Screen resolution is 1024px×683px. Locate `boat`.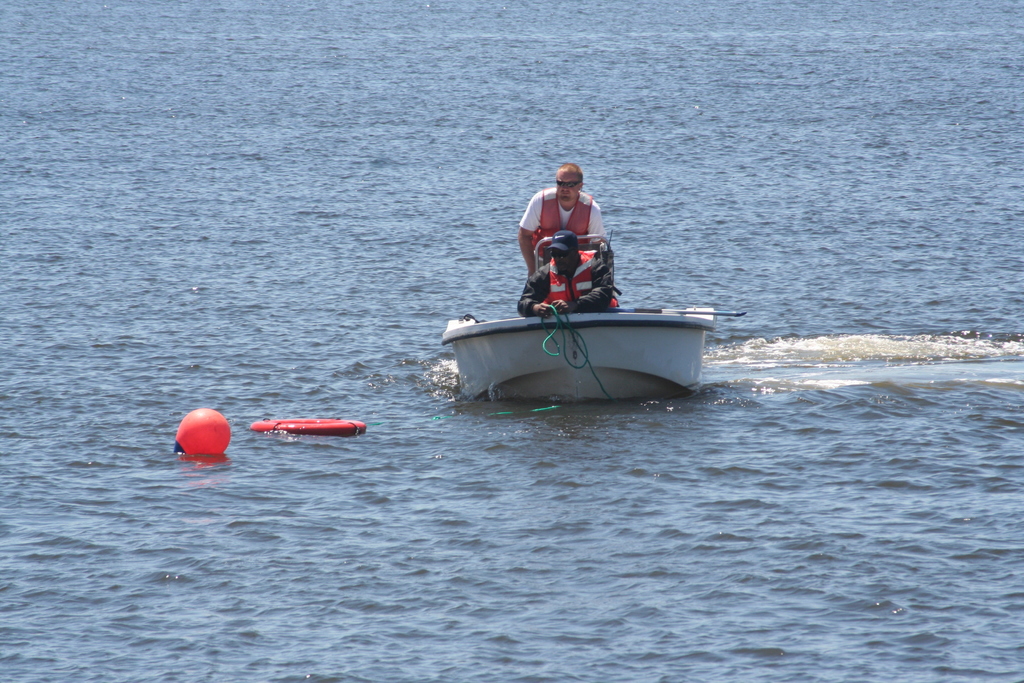
crop(438, 298, 750, 409).
